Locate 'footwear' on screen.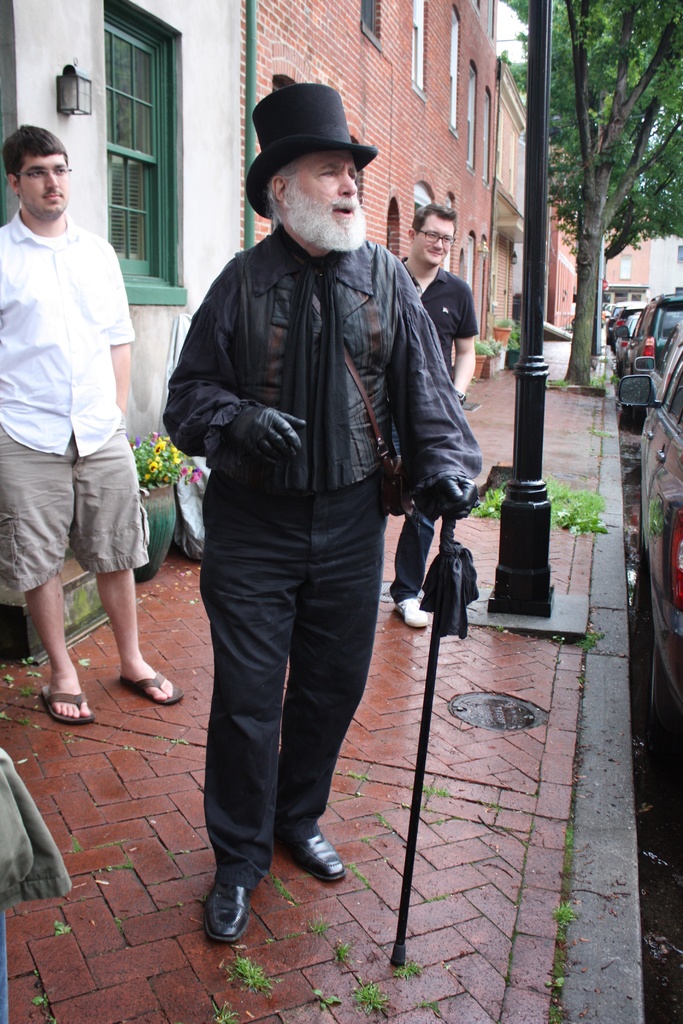
On screen at 204,881,252,945.
